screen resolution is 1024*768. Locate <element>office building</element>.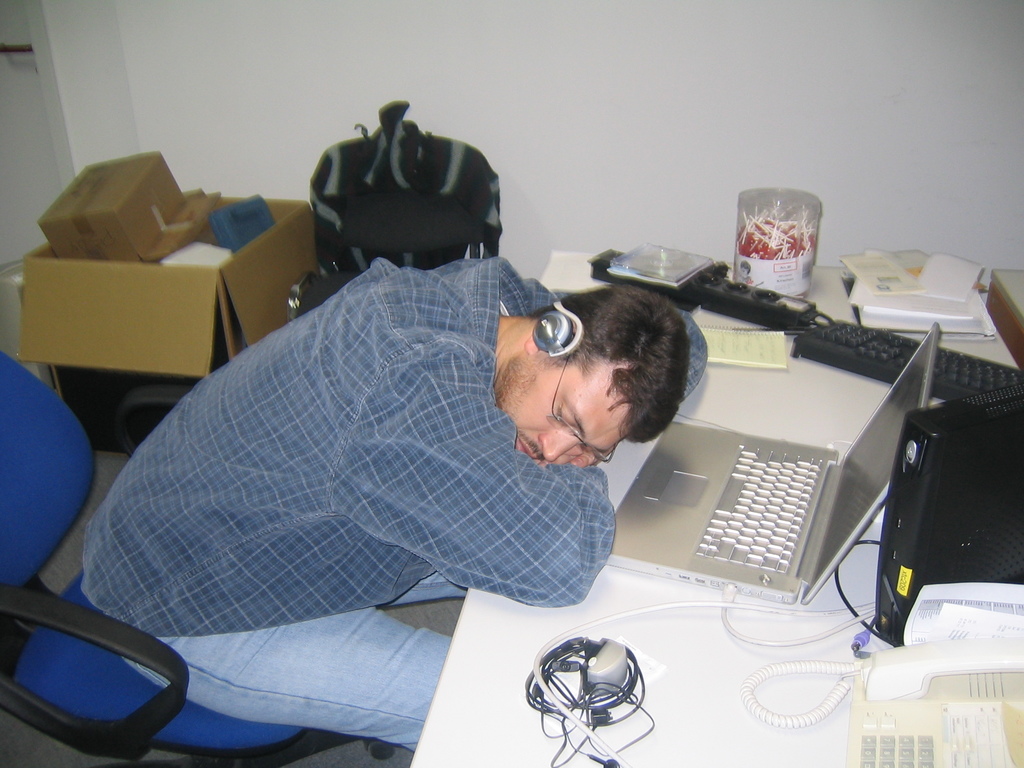
[left=0, top=0, right=1023, bottom=767].
